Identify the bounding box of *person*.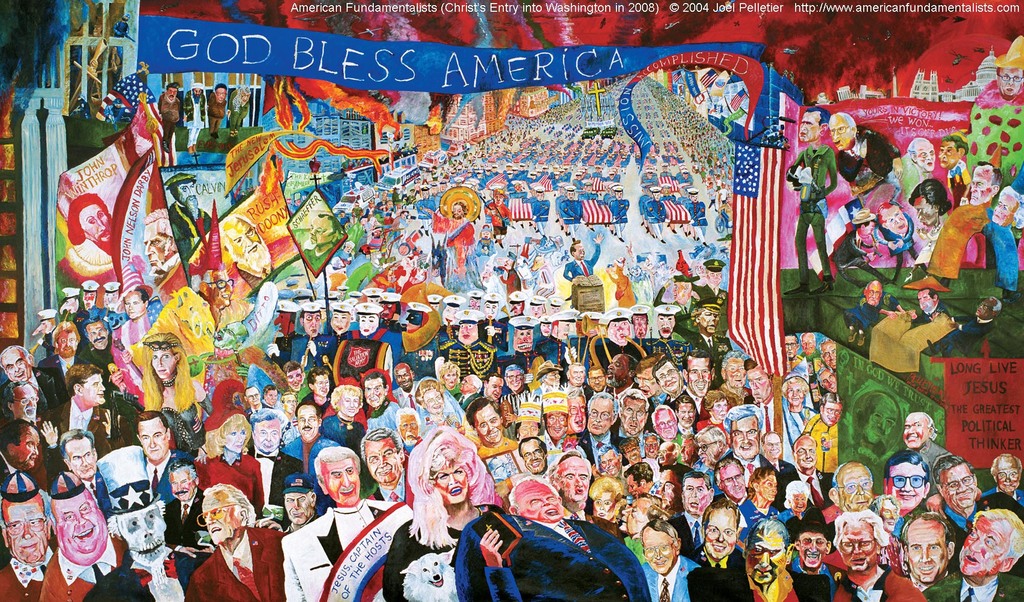
[x1=0, y1=416, x2=41, y2=487].
